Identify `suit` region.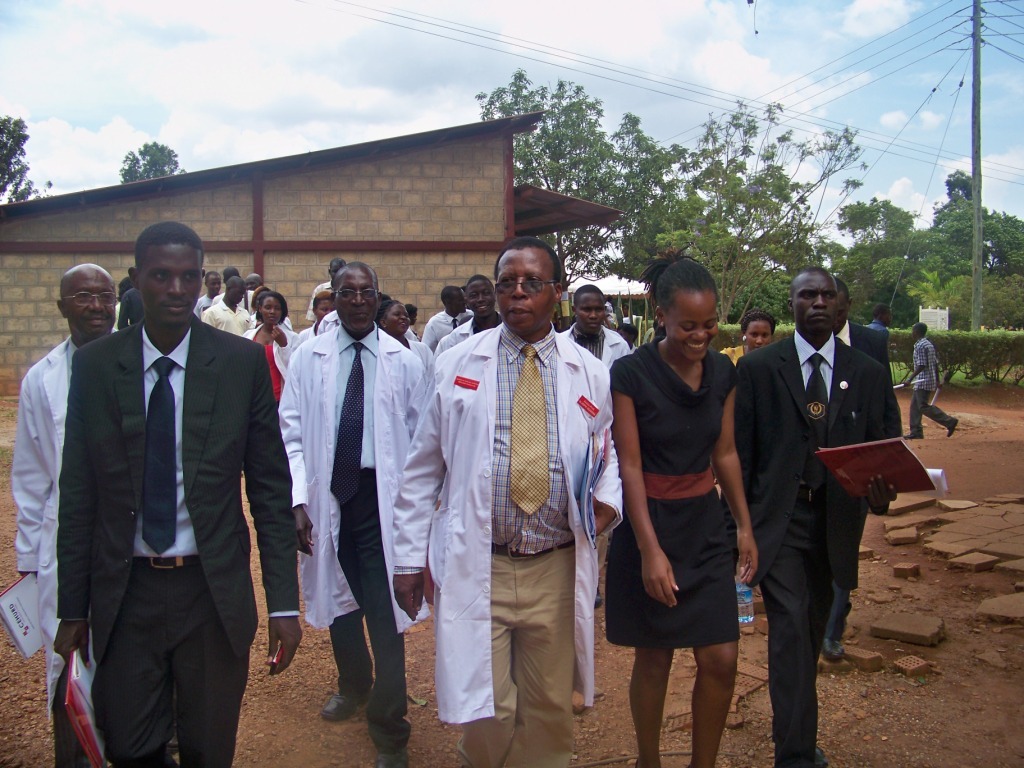
Region: (left=730, top=328, right=902, bottom=767).
